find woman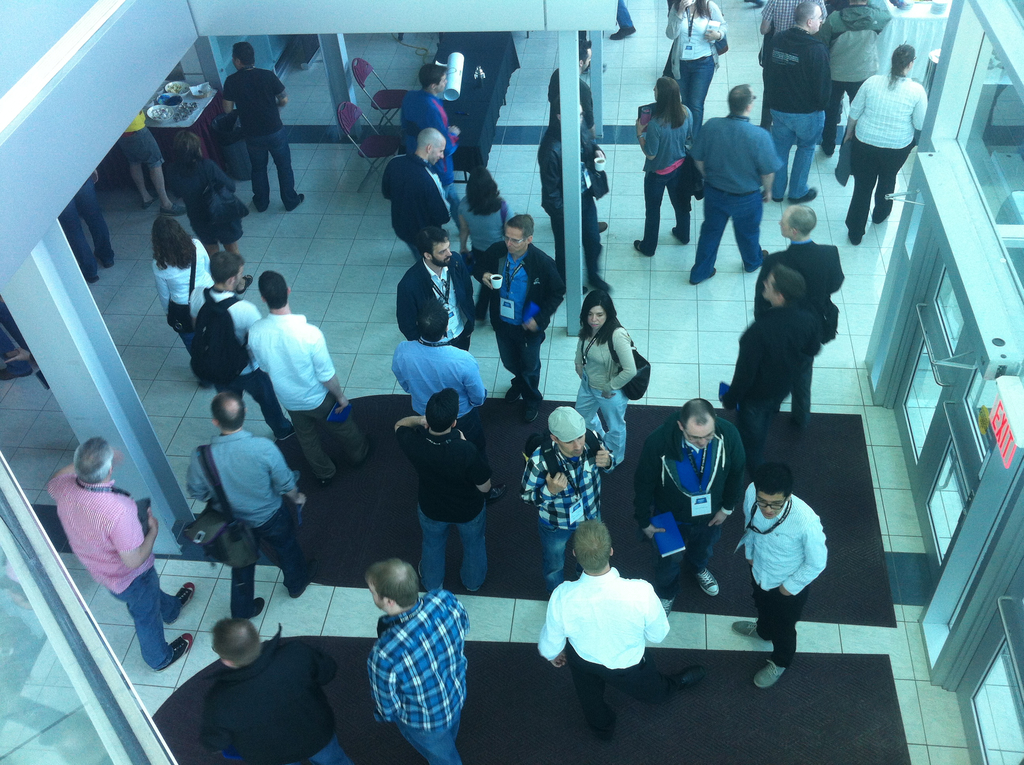
bbox=(456, 167, 514, 325)
